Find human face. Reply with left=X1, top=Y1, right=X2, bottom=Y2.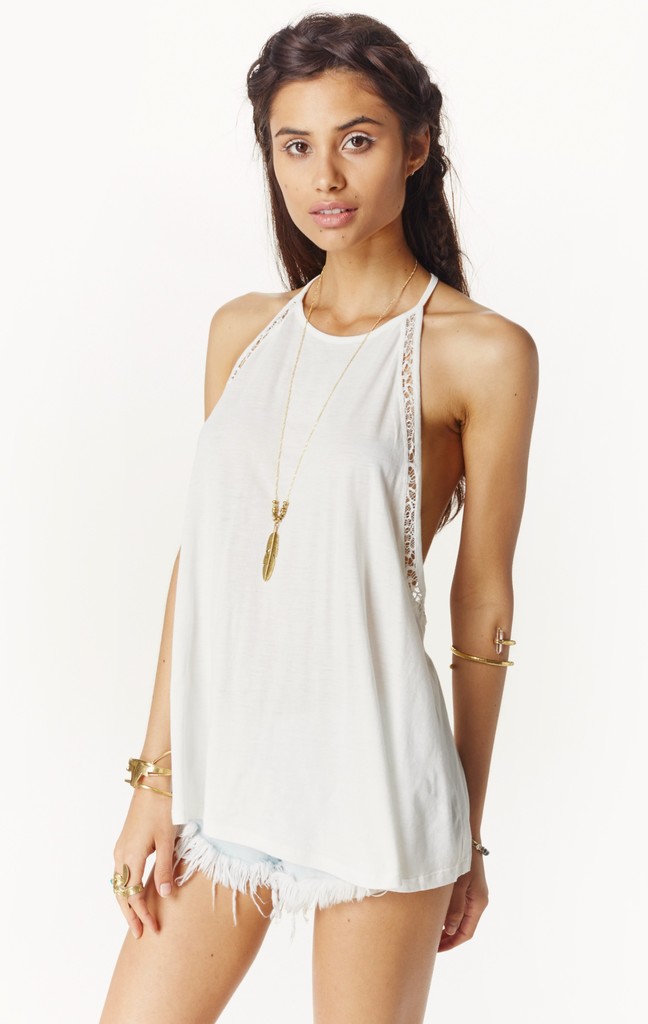
left=273, top=65, right=404, bottom=254.
